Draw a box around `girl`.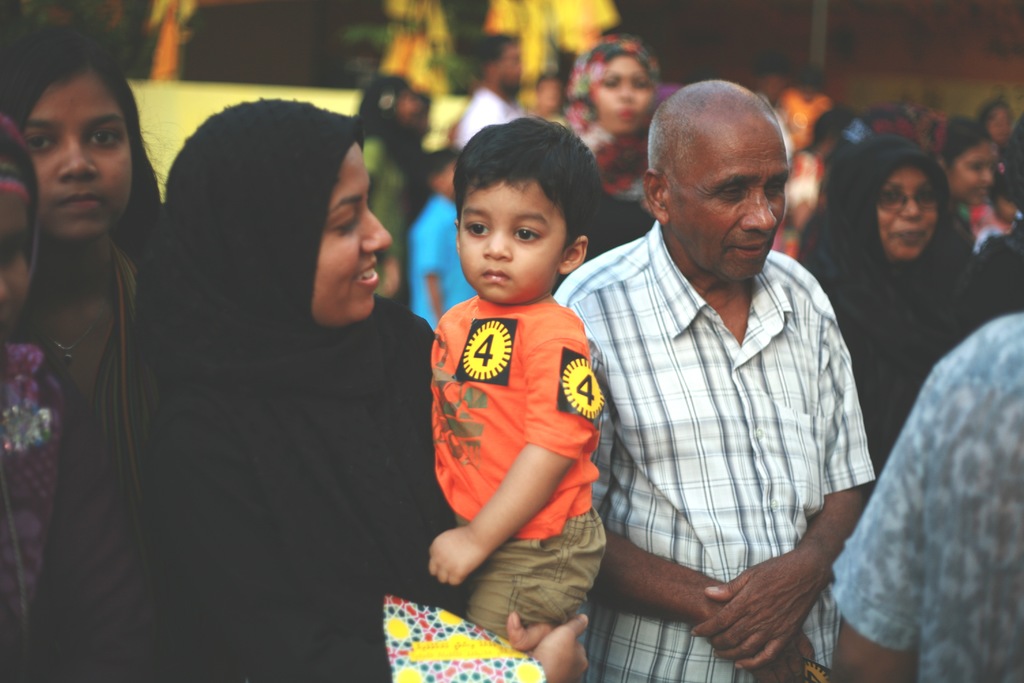
x1=0, y1=115, x2=165, y2=682.
